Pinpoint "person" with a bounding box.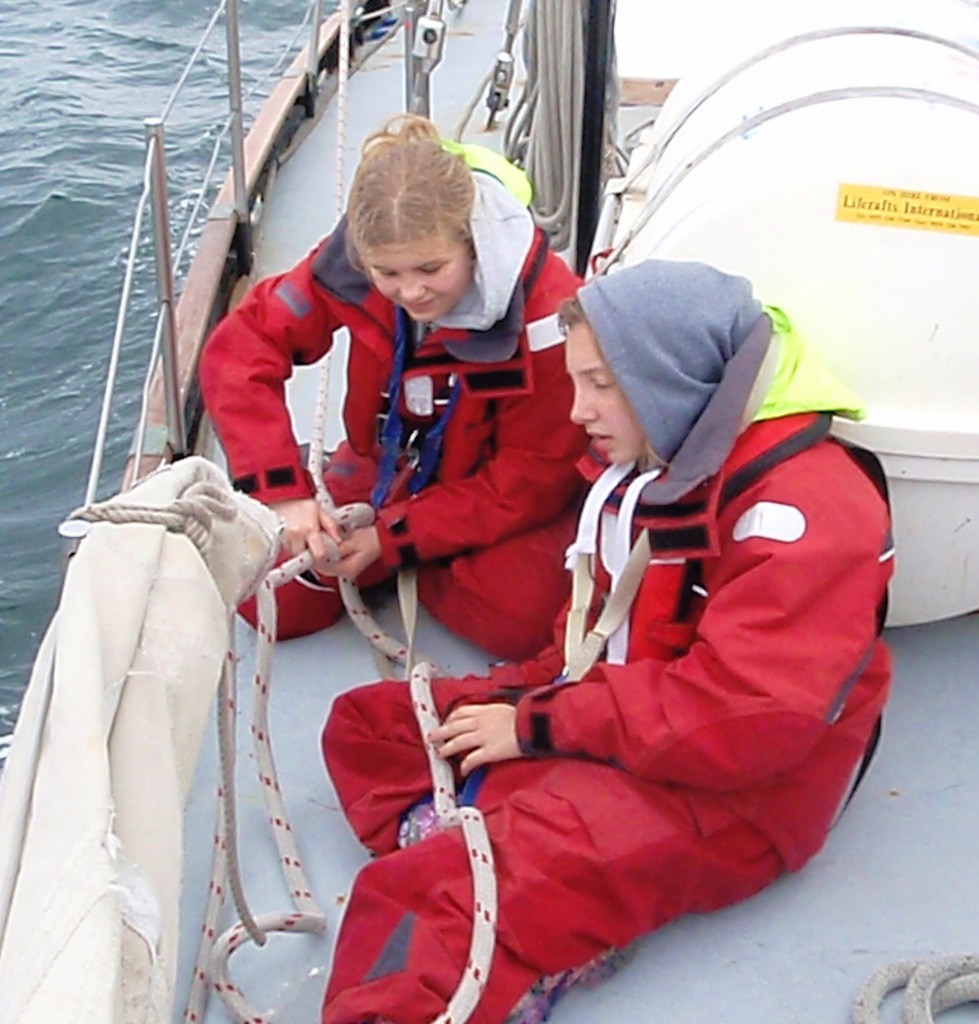
locate(174, 131, 573, 637).
